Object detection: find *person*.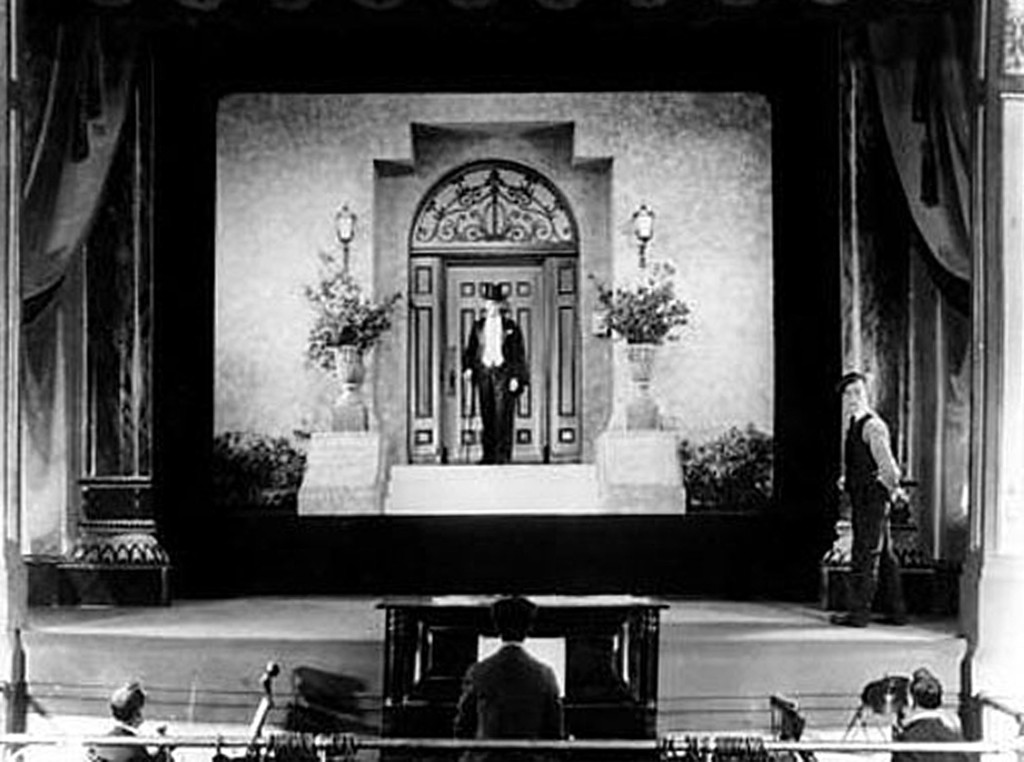
locate(454, 281, 529, 471).
